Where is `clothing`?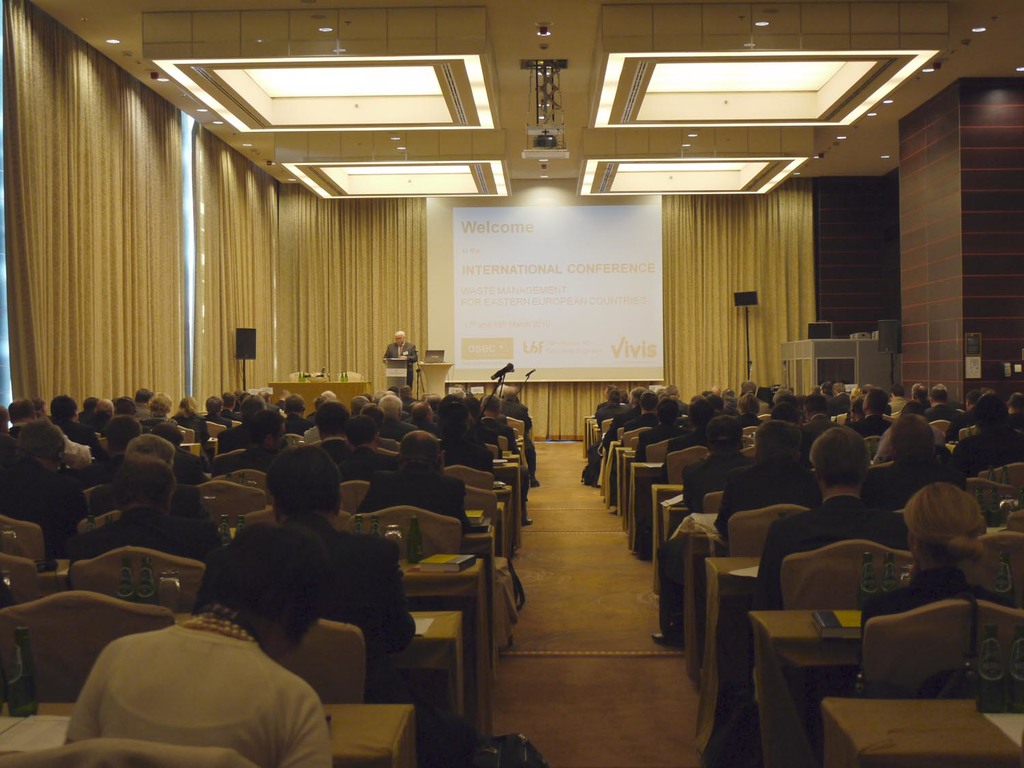
382, 339, 415, 419.
